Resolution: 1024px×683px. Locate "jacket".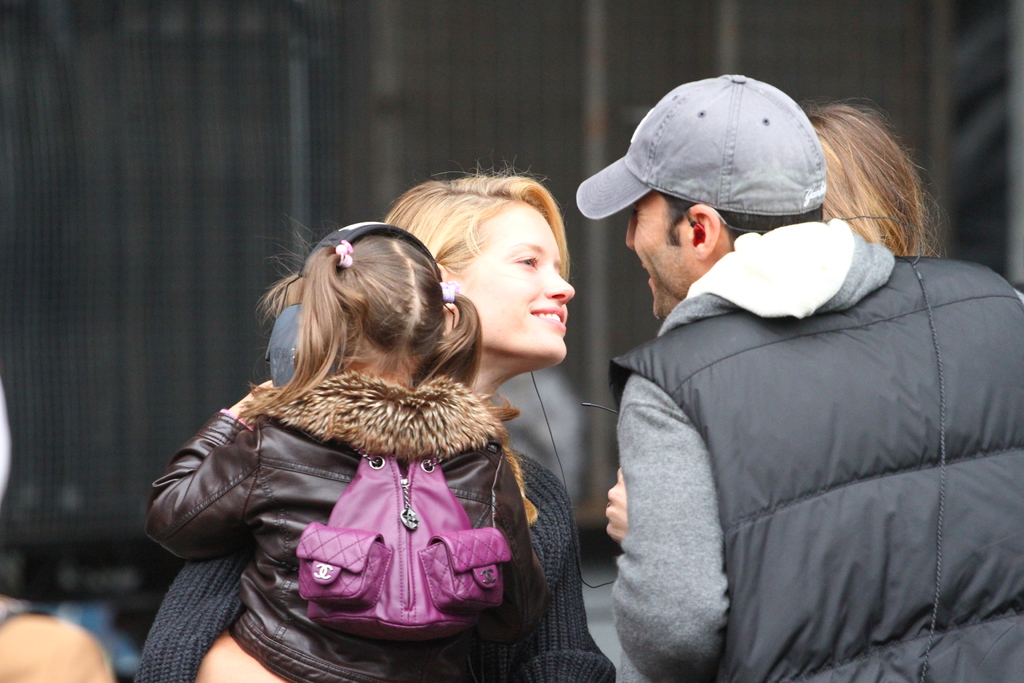
<box>145,367,551,682</box>.
